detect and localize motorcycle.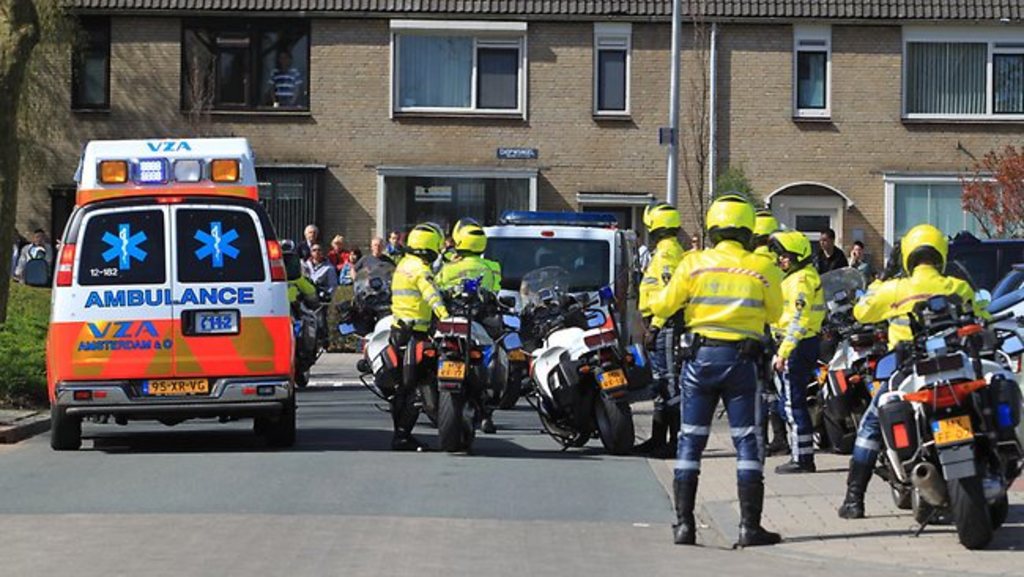
Localized at (813,263,892,426).
